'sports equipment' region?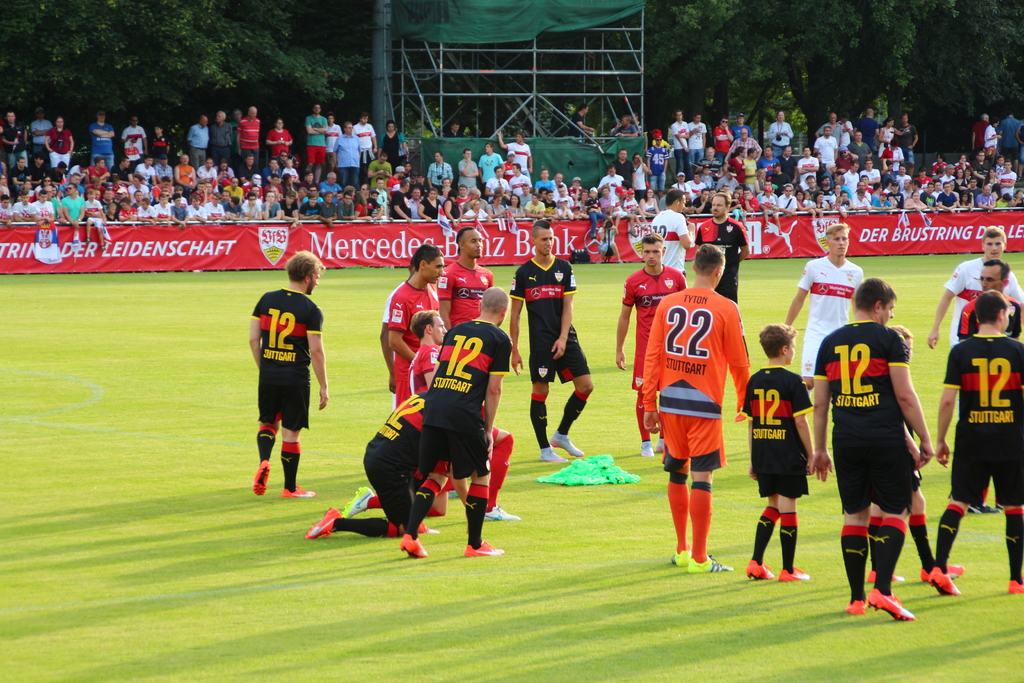
[x1=301, y1=506, x2=345, y2=539]
